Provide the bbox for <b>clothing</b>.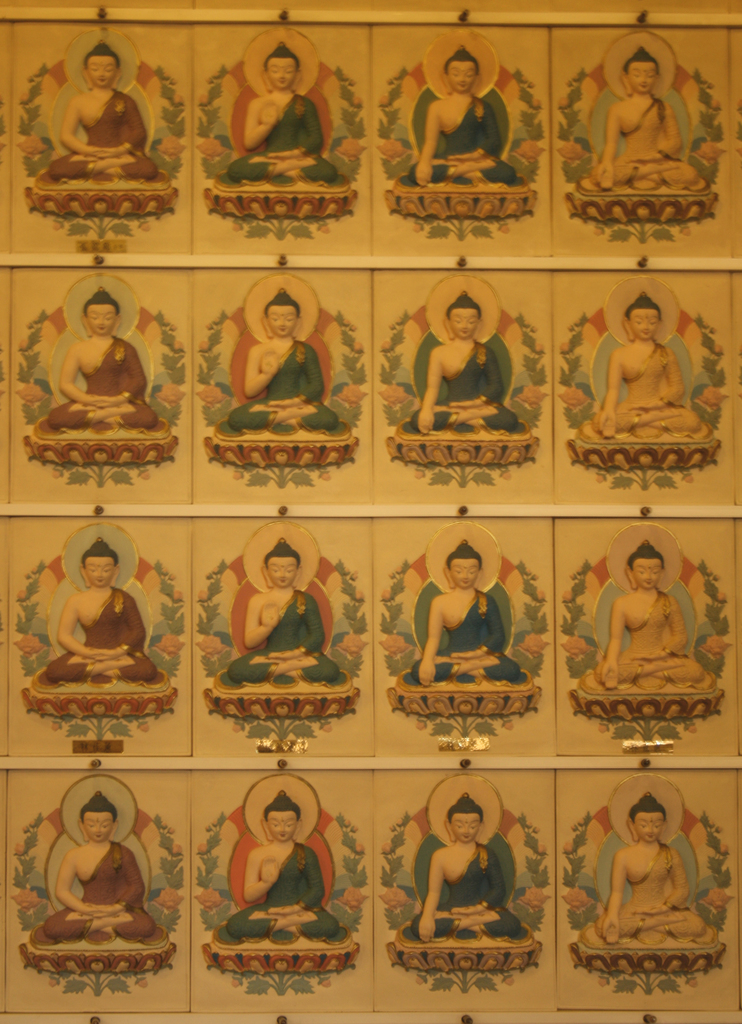
(x1=589, y1=598, x2=699, y2=698).
